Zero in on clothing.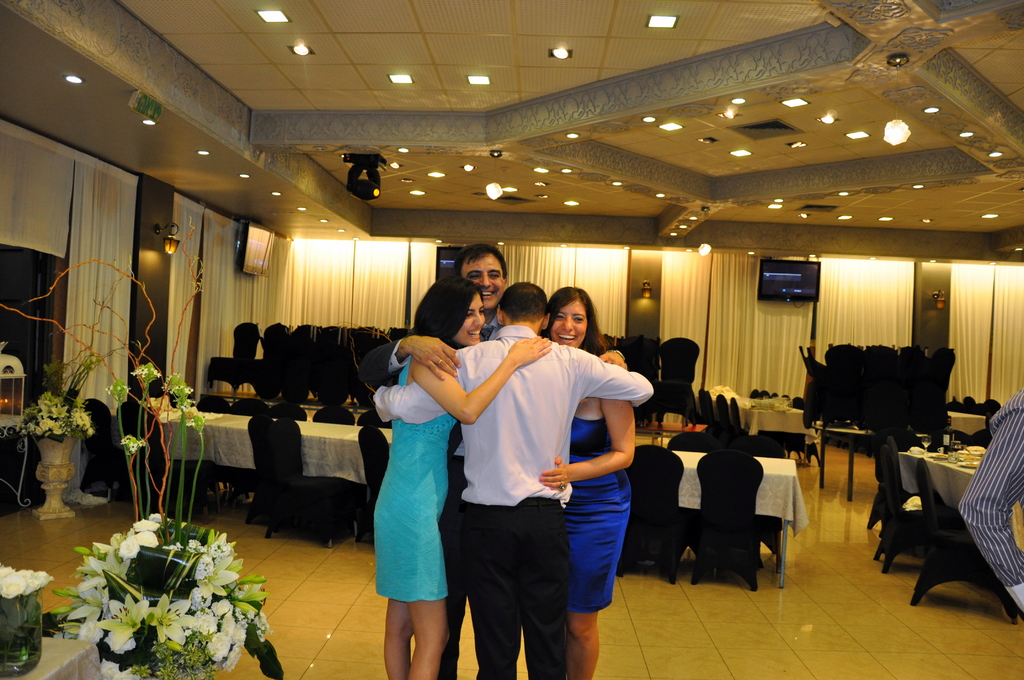
Zeroed in: 351 308 506 679.
